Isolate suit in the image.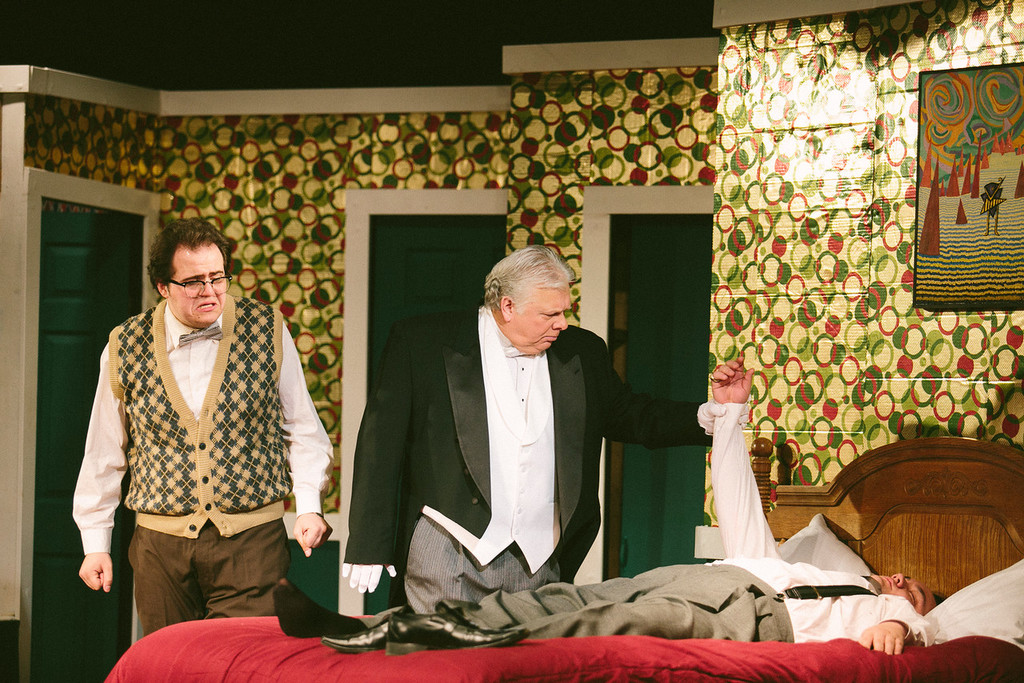
Isolated region: region(340, 295, 714, 614).
